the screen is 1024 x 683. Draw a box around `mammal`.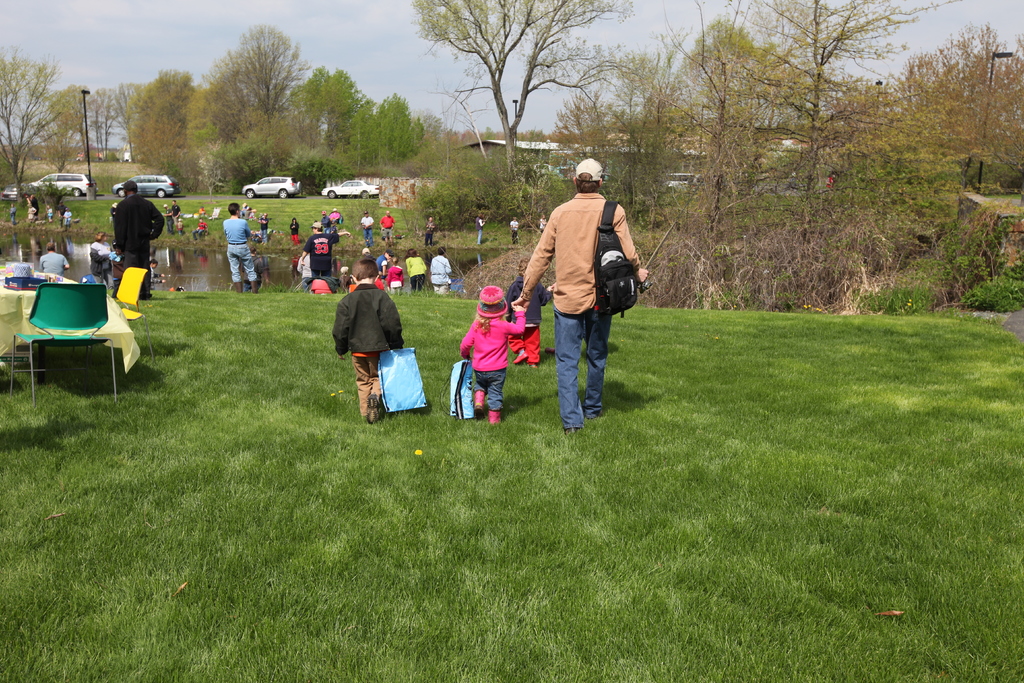
[x1=289, y1=216, x2=300, y2=245].
